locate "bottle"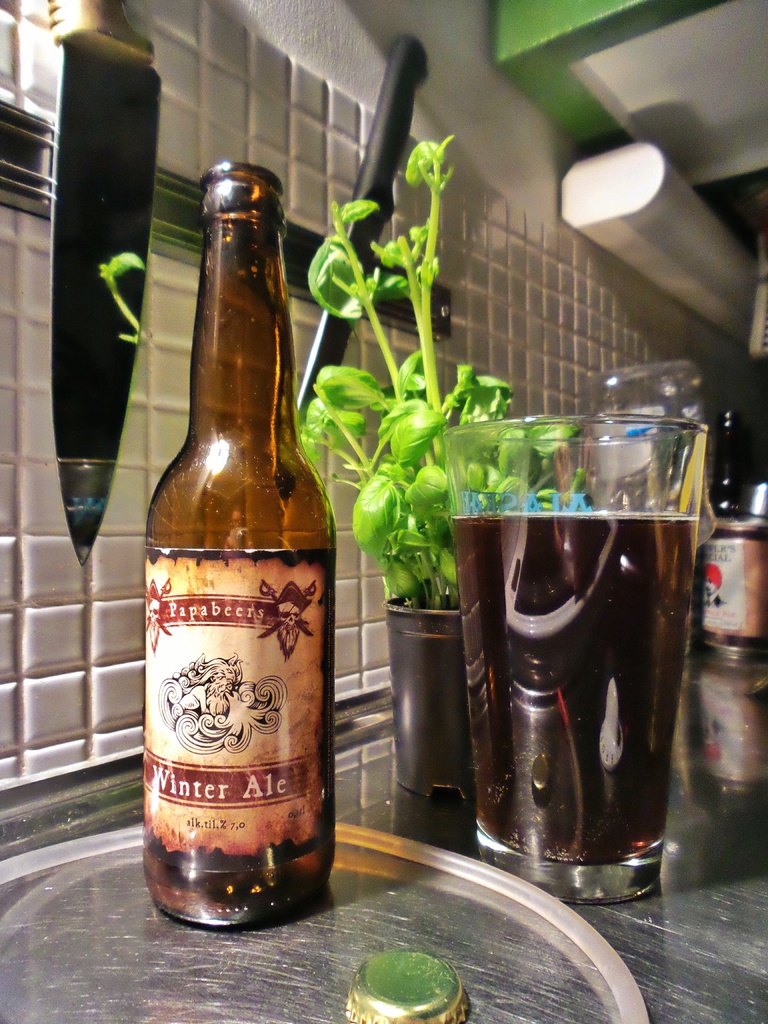
box(676, 398, 767, 652)
